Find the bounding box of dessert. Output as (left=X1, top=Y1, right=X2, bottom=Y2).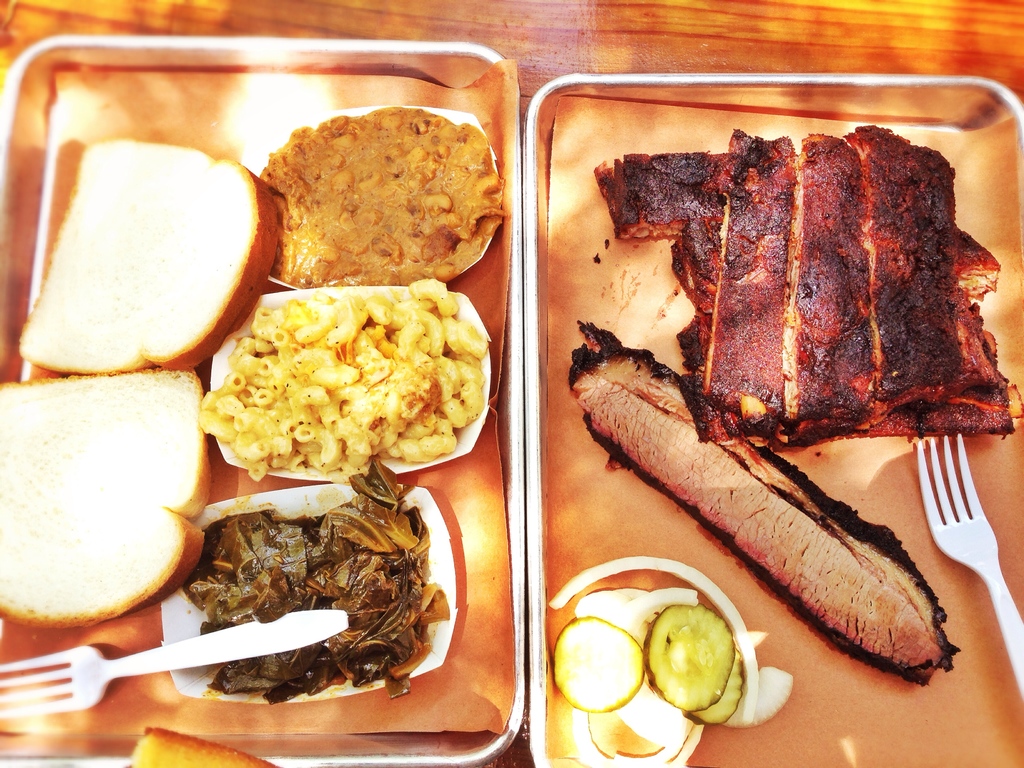
(left=17, top=140, right=277, bottom=373).
